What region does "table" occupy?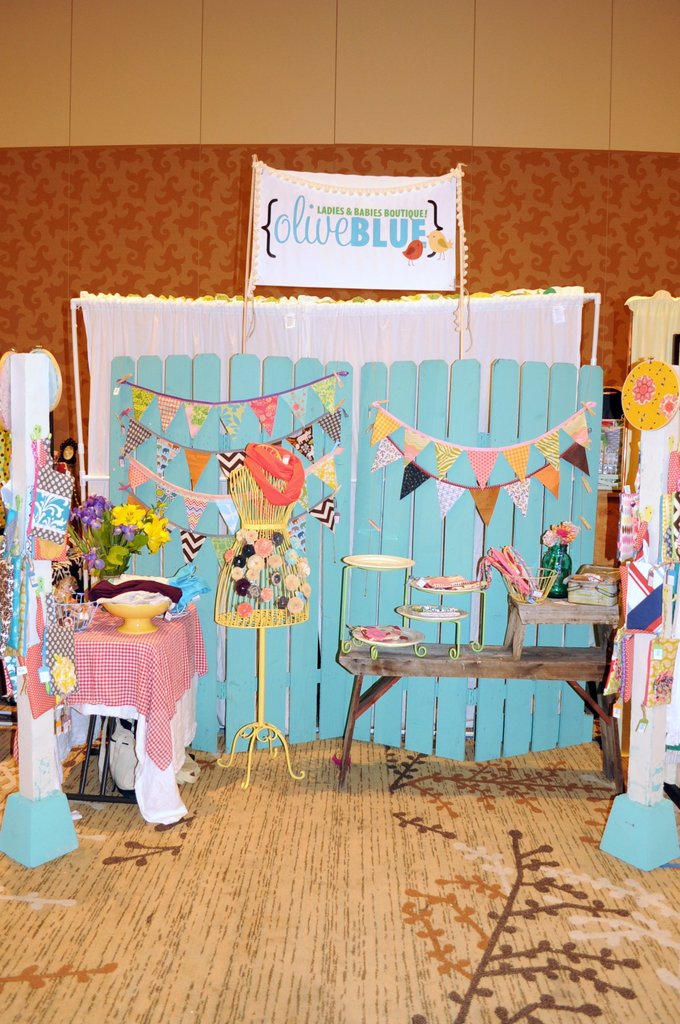
BBox(61, 595, 208, 826).
